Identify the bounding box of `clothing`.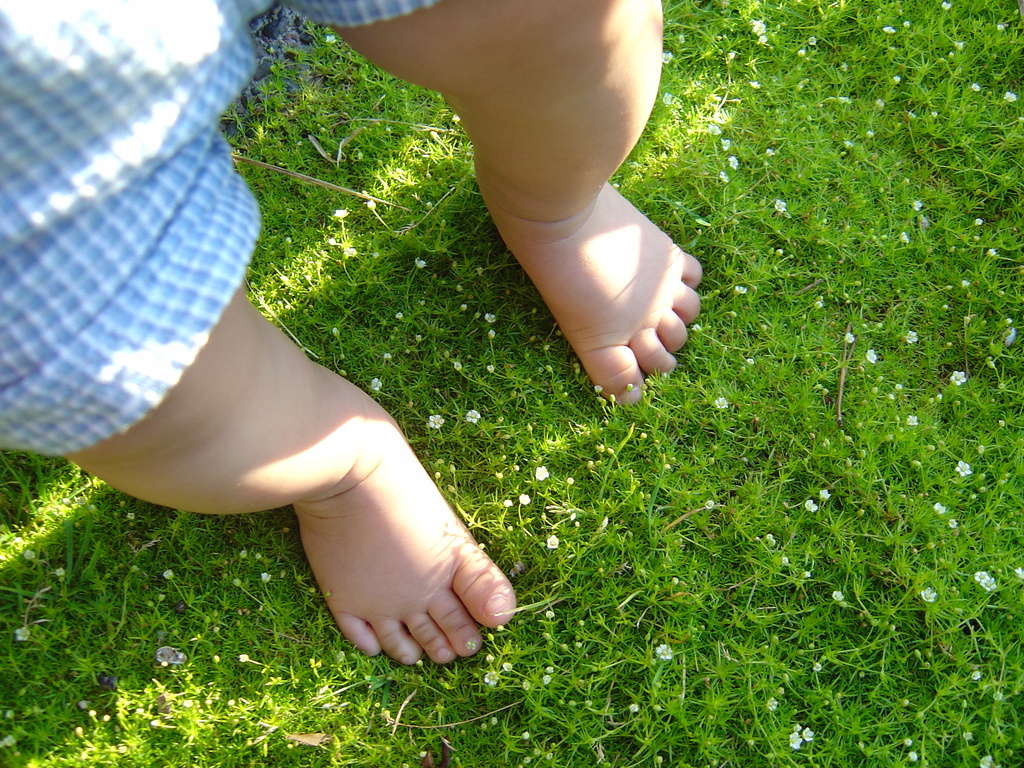
bbox=(0, 0, 436, 457).
